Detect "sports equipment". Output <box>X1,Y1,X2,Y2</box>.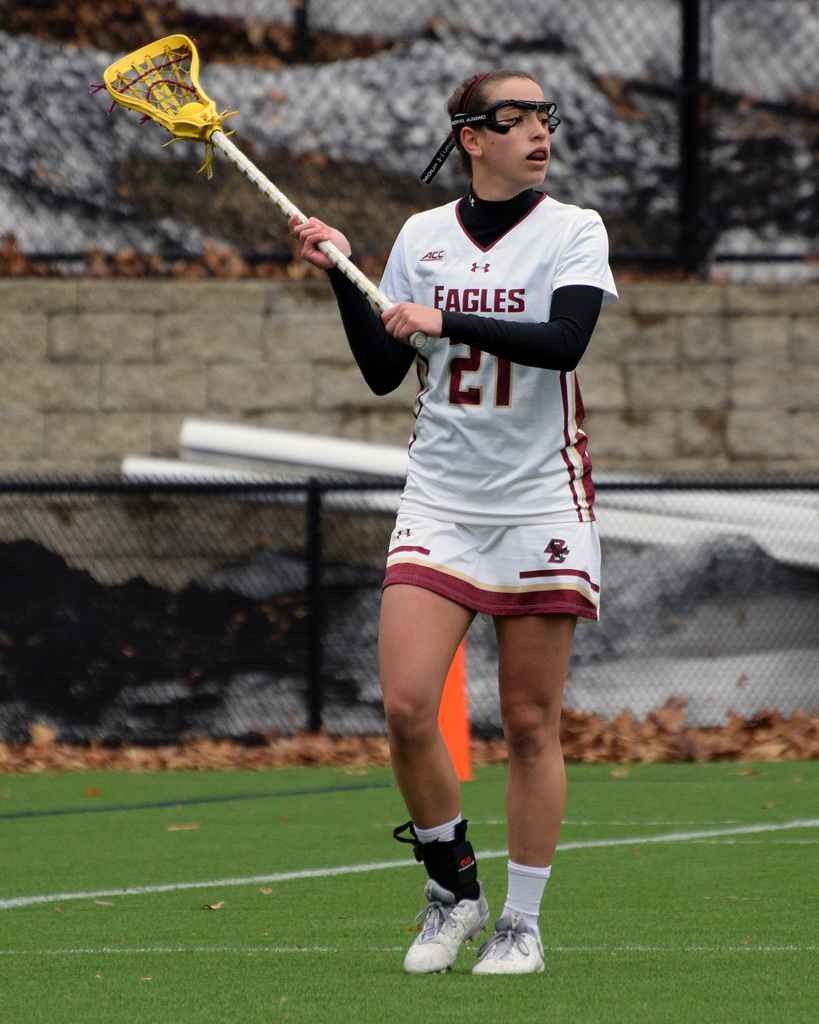
<box>477,920,549,981</box>.
